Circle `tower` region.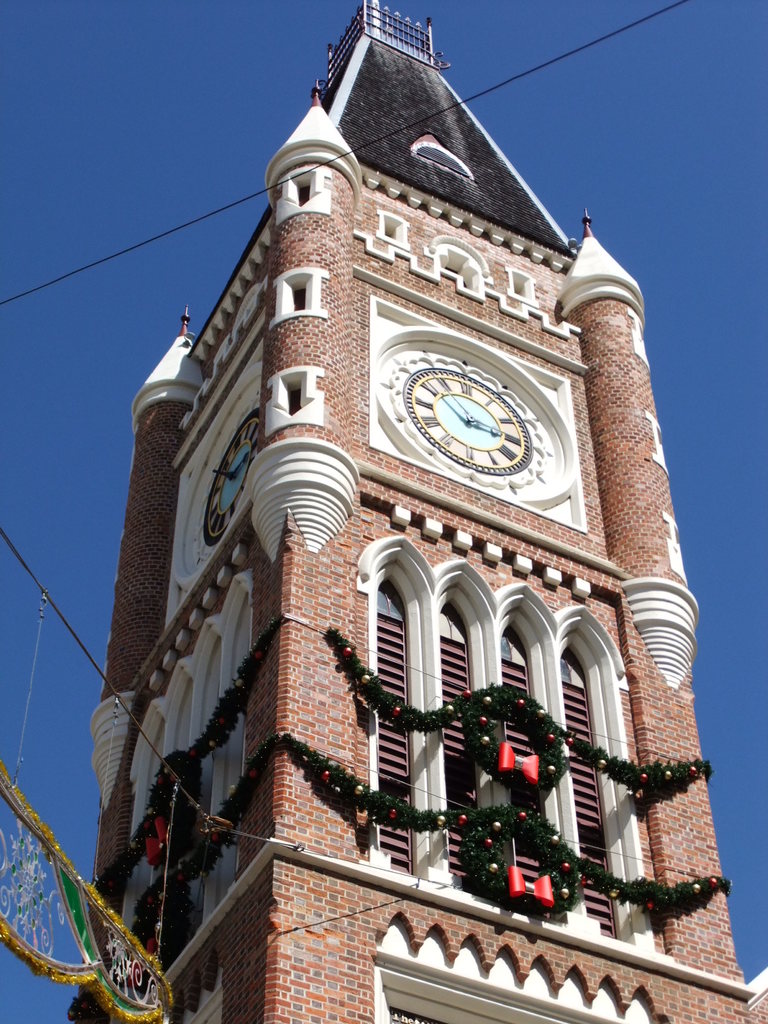
Region: locate(47, 27, 712, 948).
